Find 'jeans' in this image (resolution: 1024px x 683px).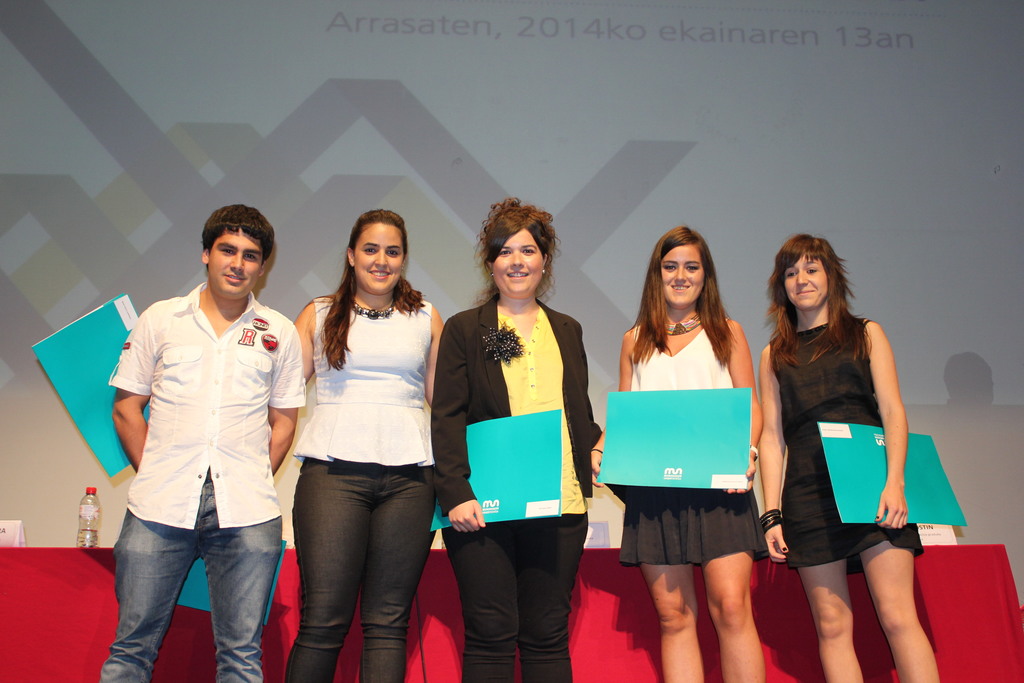
box=[100, 516, 282, 682].
